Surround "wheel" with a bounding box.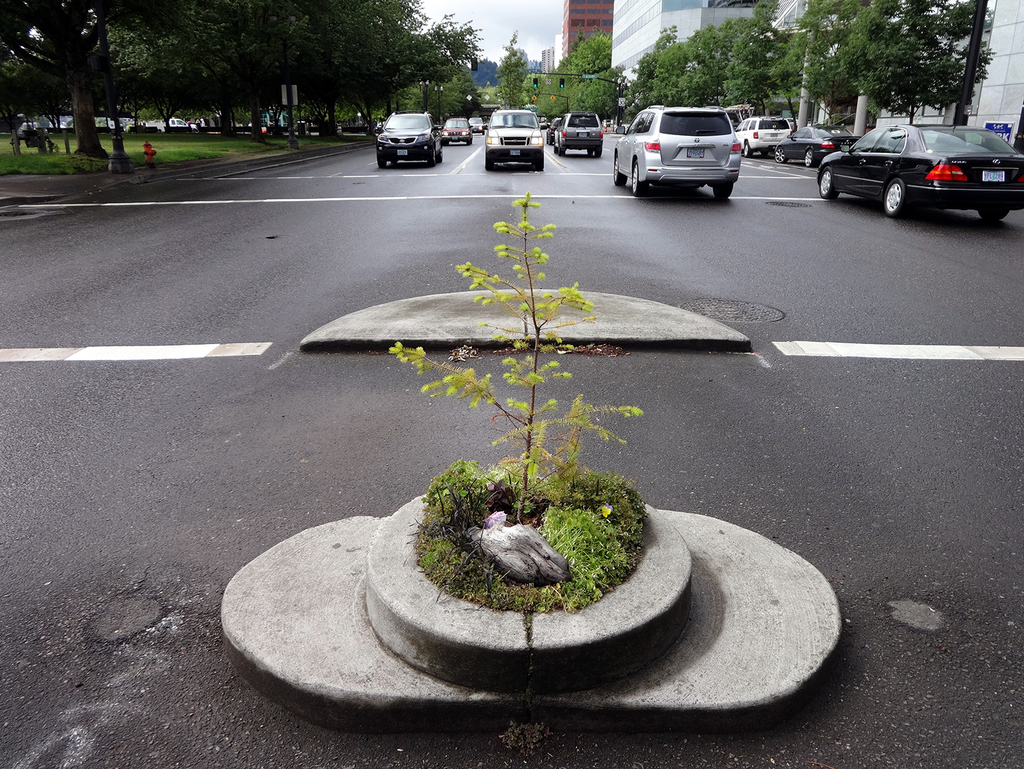
region(803, 150, 812, 167).
